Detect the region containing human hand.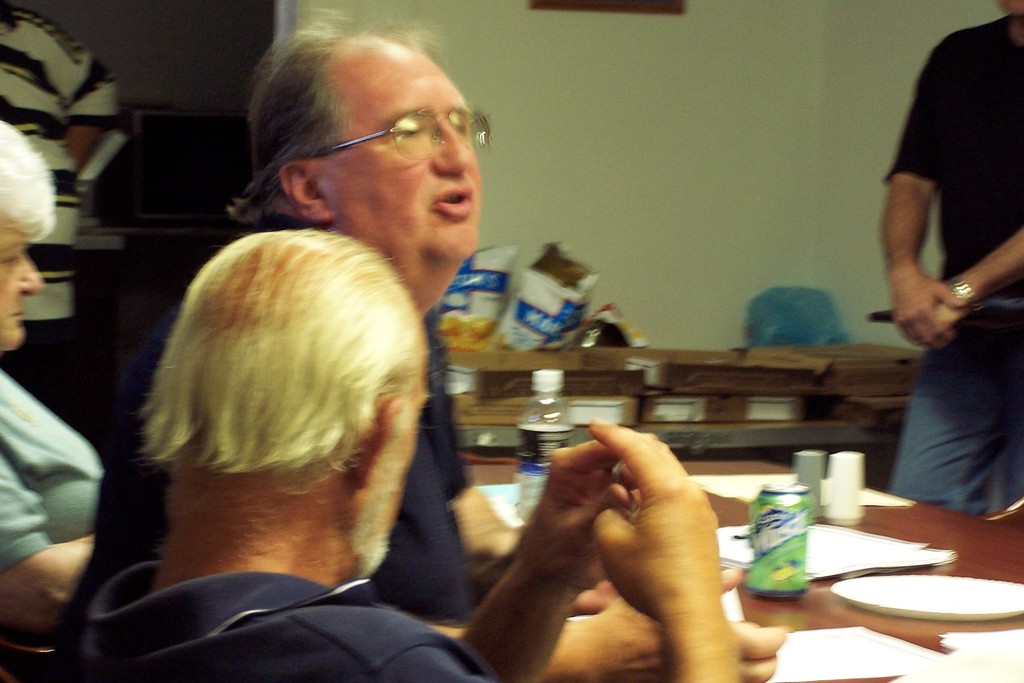
<region>931, 302, 963, 342</region>.
